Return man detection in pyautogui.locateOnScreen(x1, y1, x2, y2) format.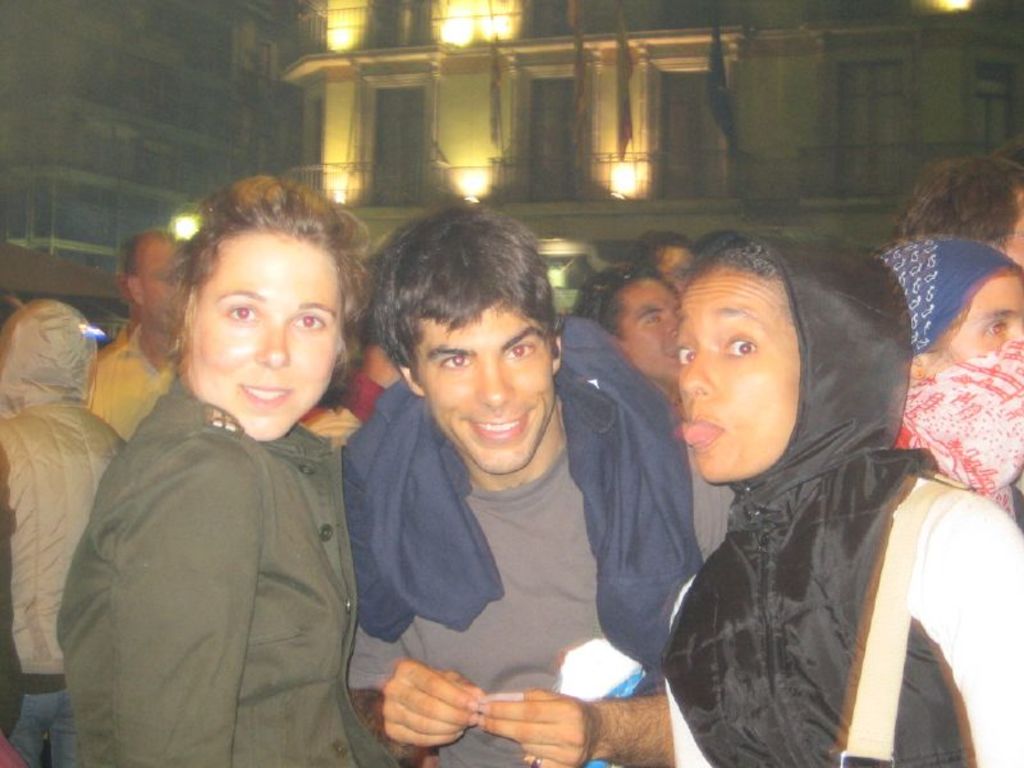
pyautogui.locateOnScreen(576, 264, 673, 404).
